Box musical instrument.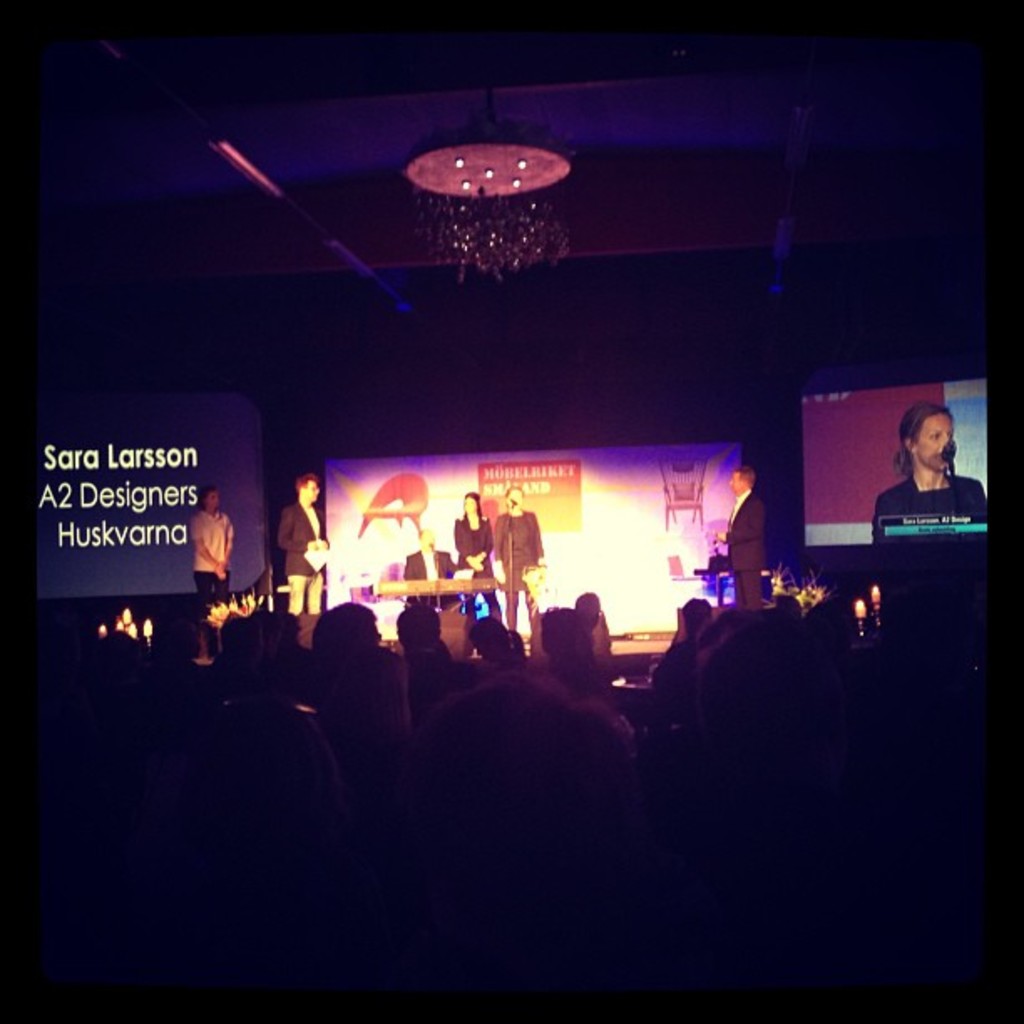
locate(370, 577, 505, 599).
